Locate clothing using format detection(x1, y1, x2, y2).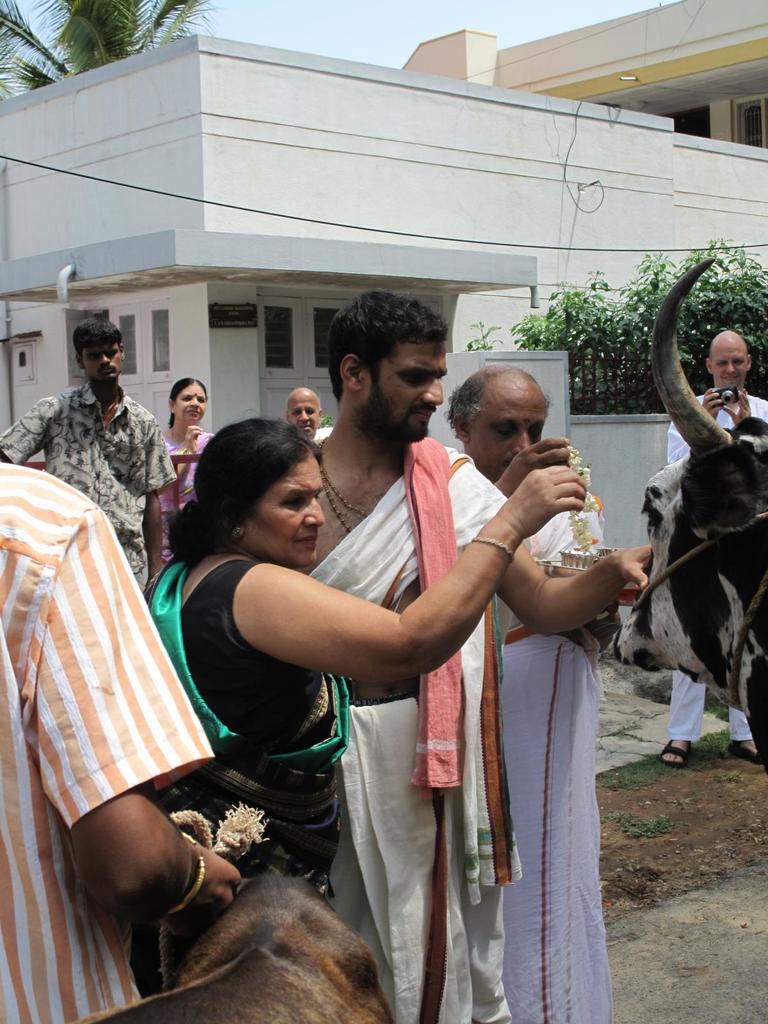
detection(0, 460, 217, 1023).
